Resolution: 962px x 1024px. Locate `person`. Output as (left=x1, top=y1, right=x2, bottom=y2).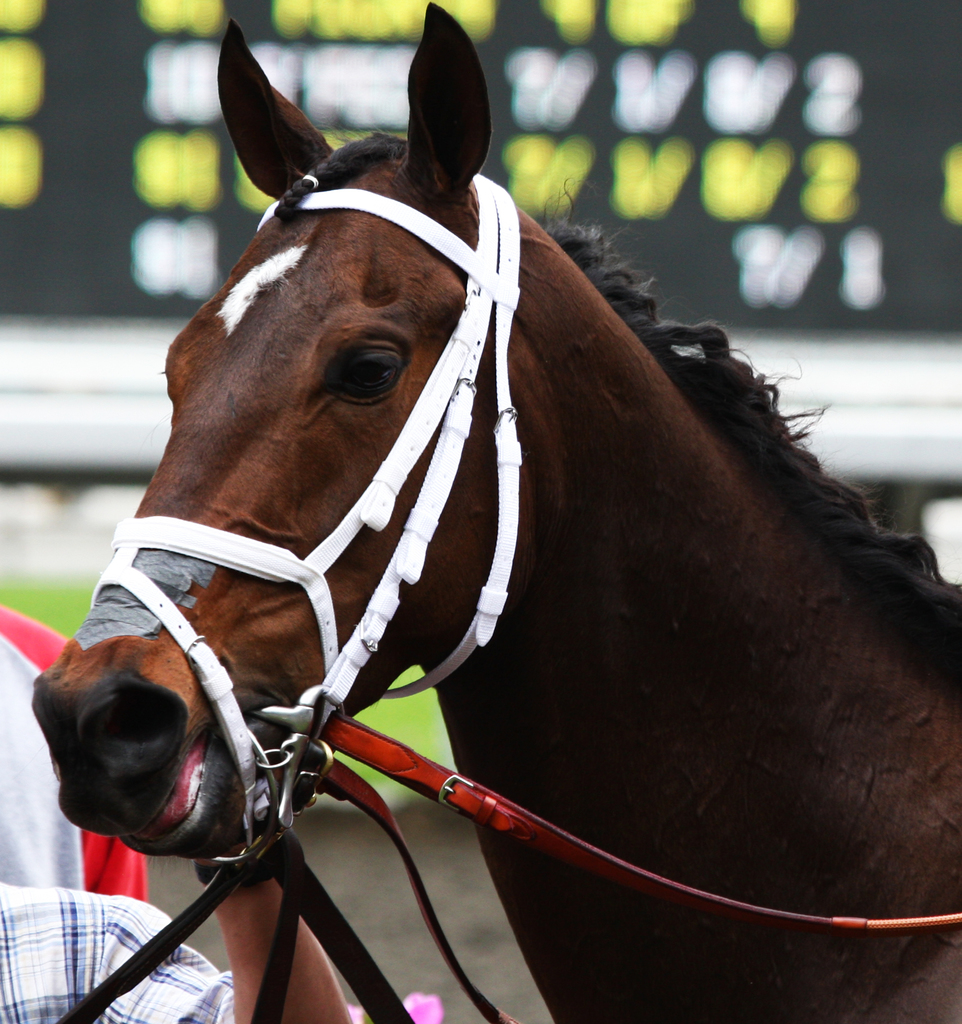
(left=0, top=595, right=154, bottom=893).
